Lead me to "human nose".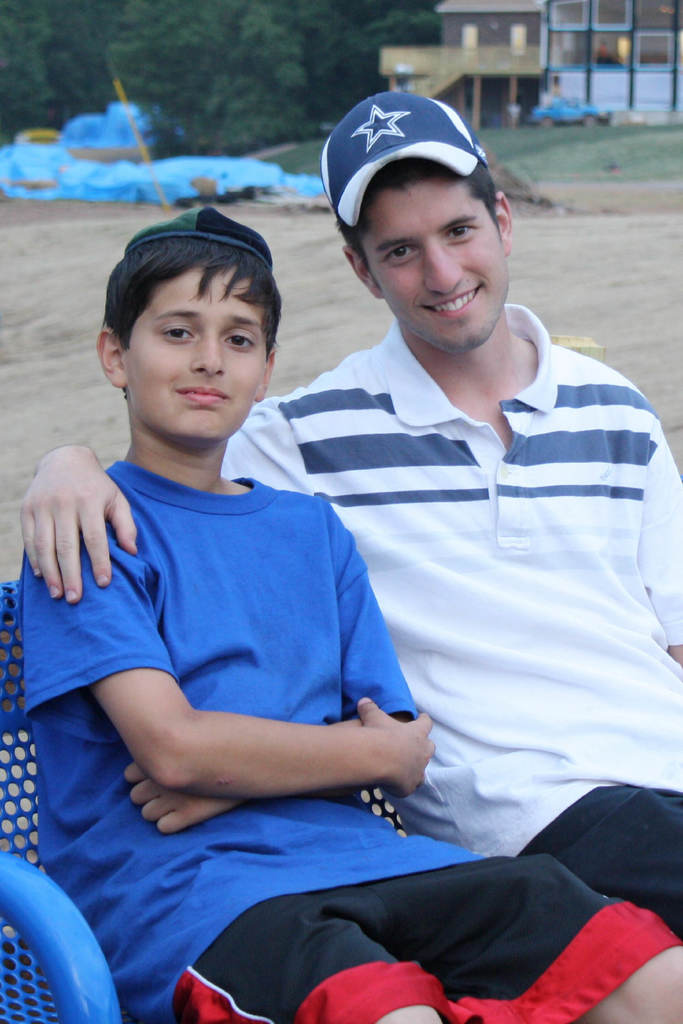
Lead to 423:242:463:291.
